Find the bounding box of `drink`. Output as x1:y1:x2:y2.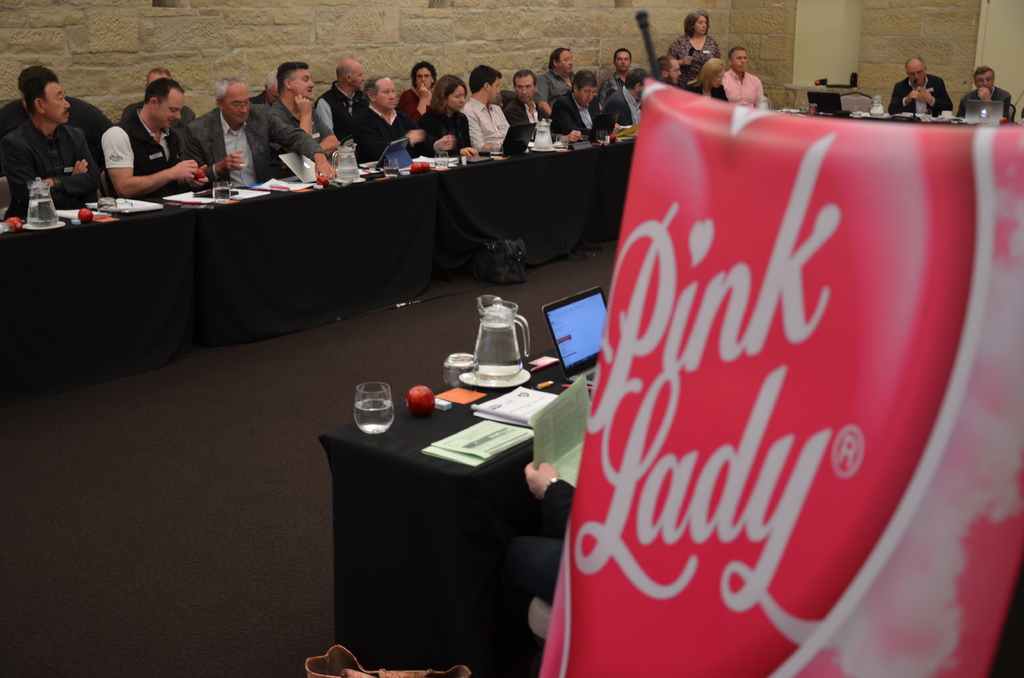
96:195:120:220.
